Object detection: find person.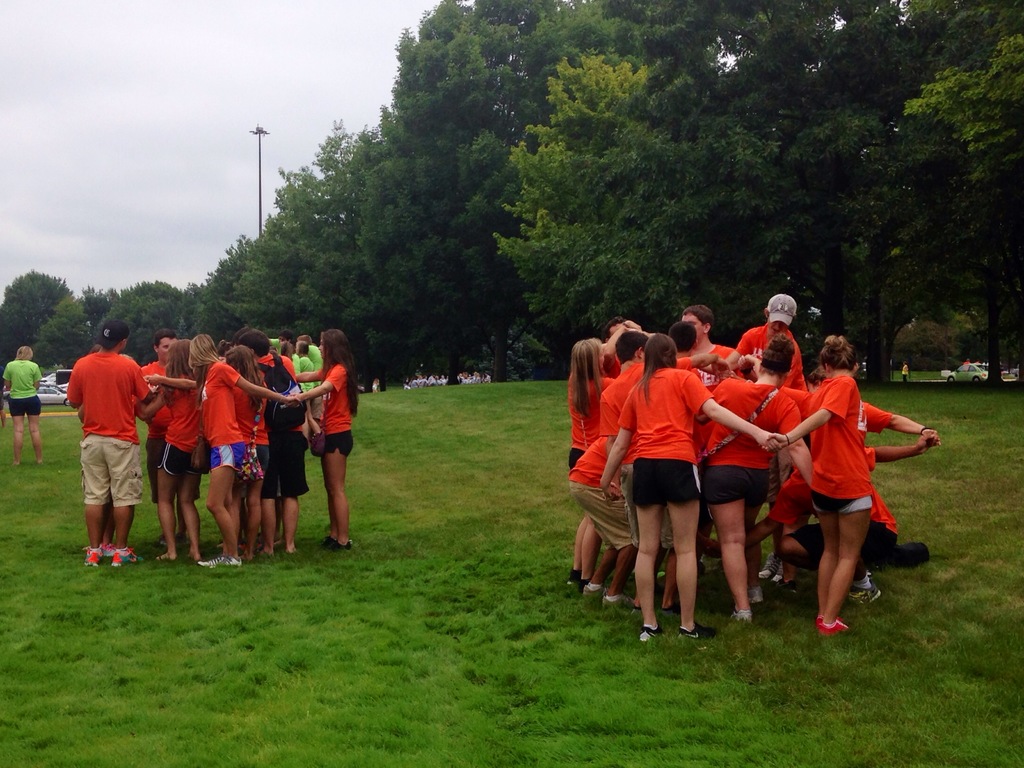
rect(973, 358, 982, 365).
